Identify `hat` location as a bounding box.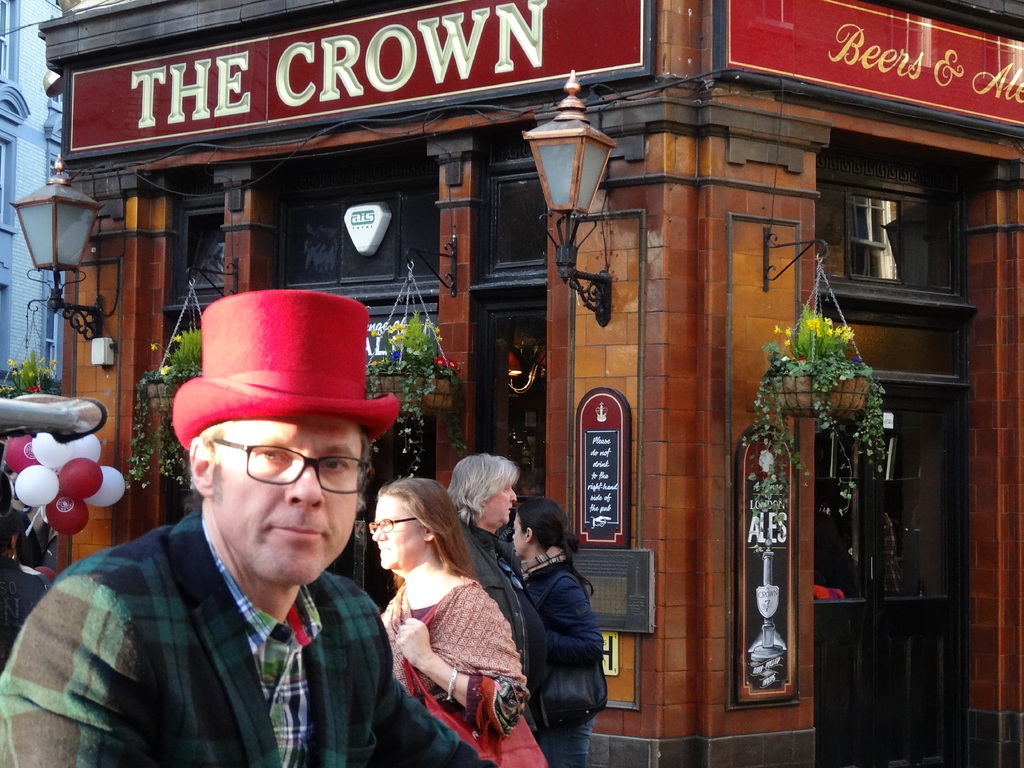
<box>171,290,405,452</box>.
